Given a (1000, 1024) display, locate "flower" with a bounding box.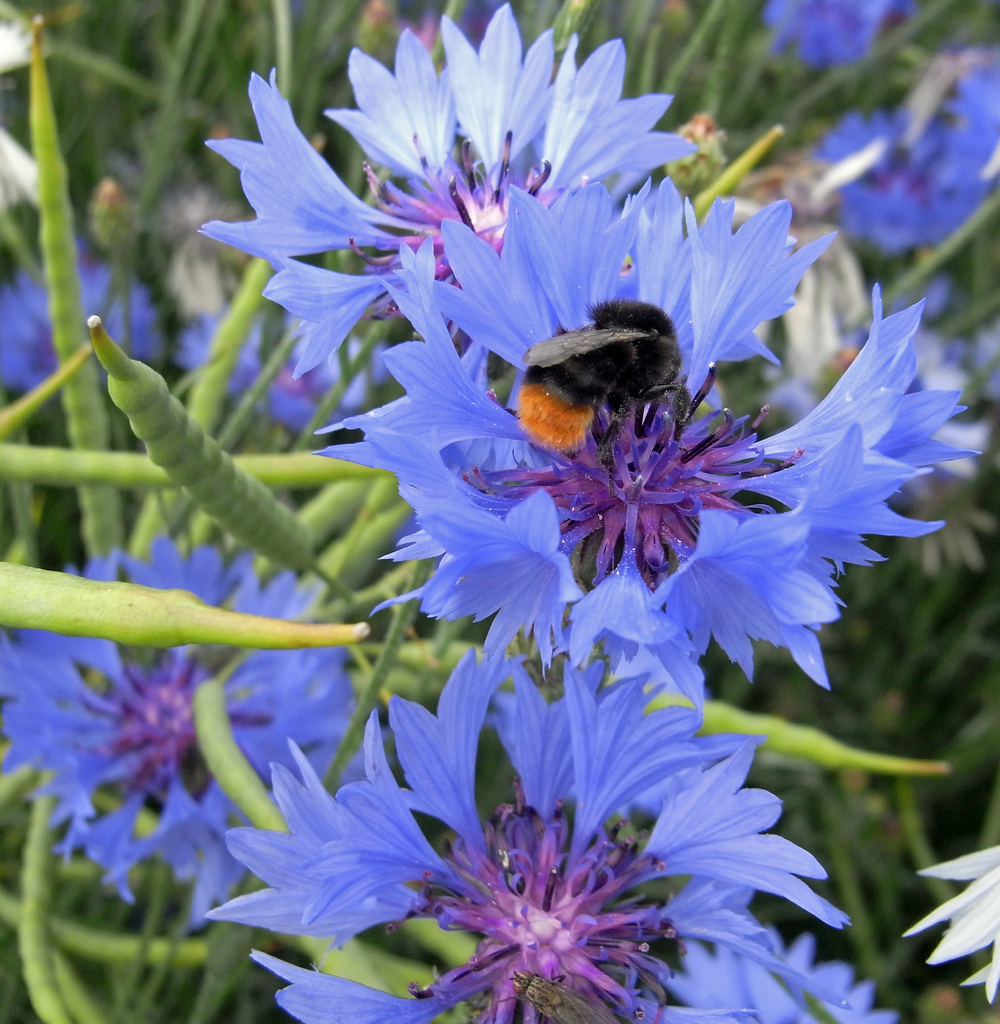
Located: [828, 66, 999, 253].
